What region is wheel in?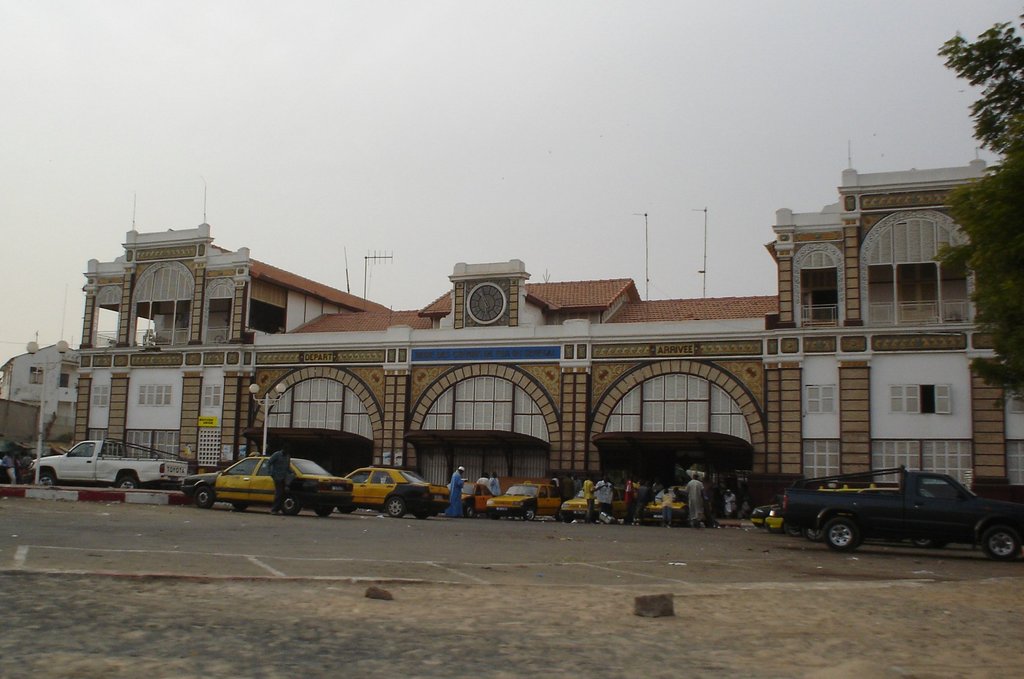
rect(33, 473, 58, 488).
